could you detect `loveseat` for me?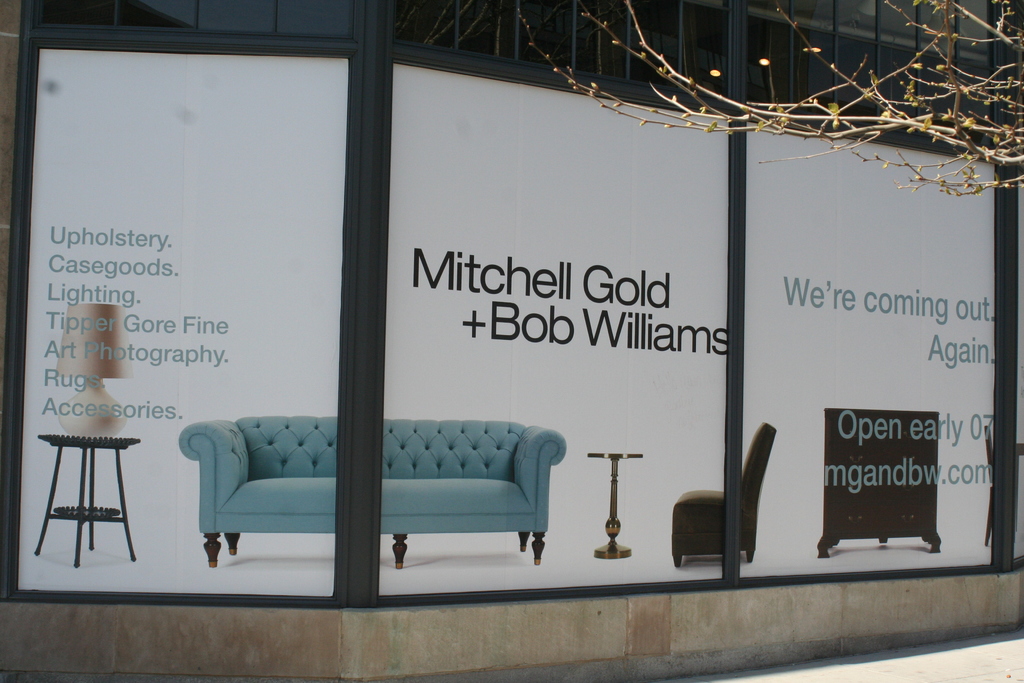
Detection result: {"x1": 166, "y1": 406, "x2": 572, "y2": 564}.
